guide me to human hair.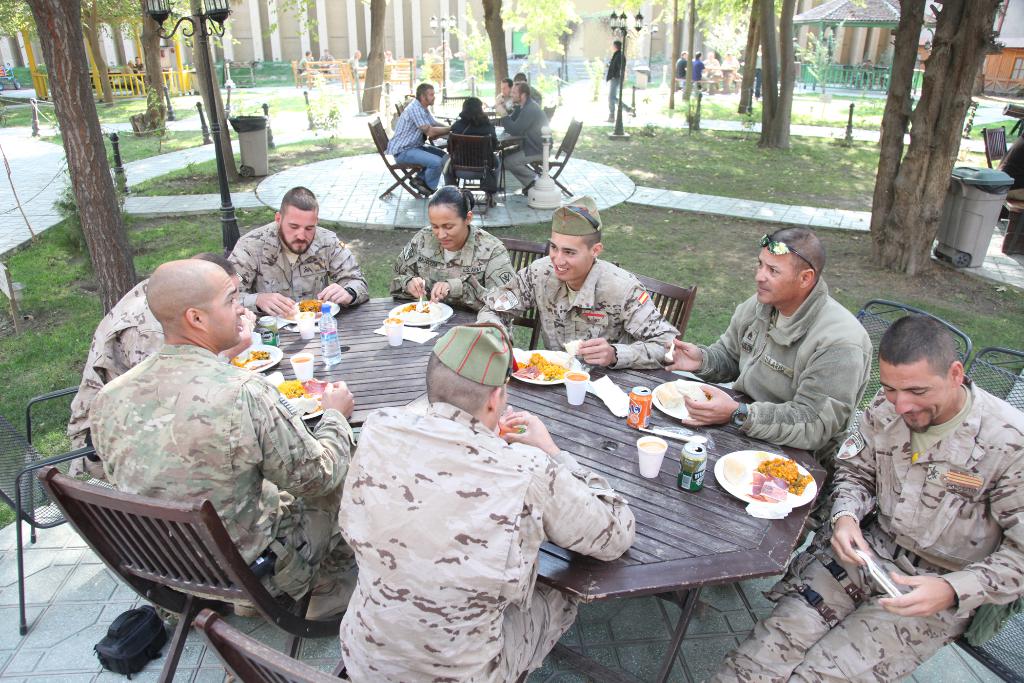
Guidance: <bbox>415, 85, 436, 99</bbox>.
